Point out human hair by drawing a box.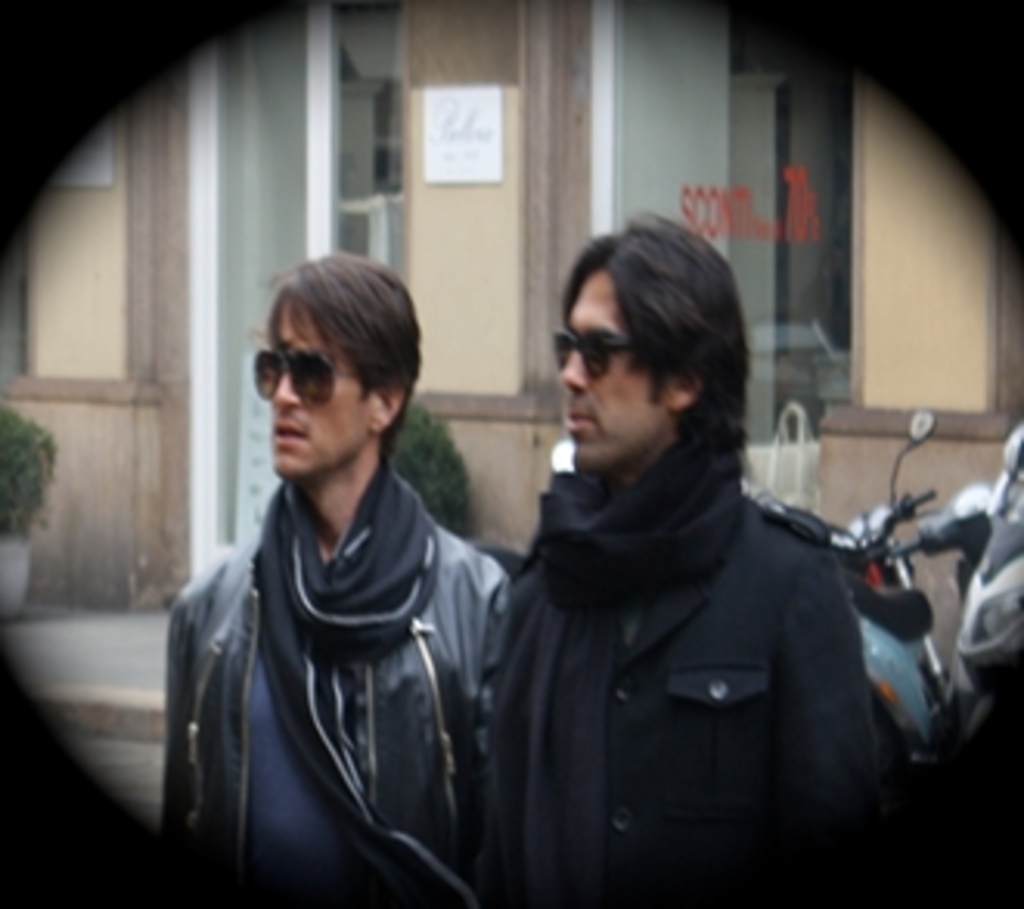
crop(261, 245, 428, 453).
